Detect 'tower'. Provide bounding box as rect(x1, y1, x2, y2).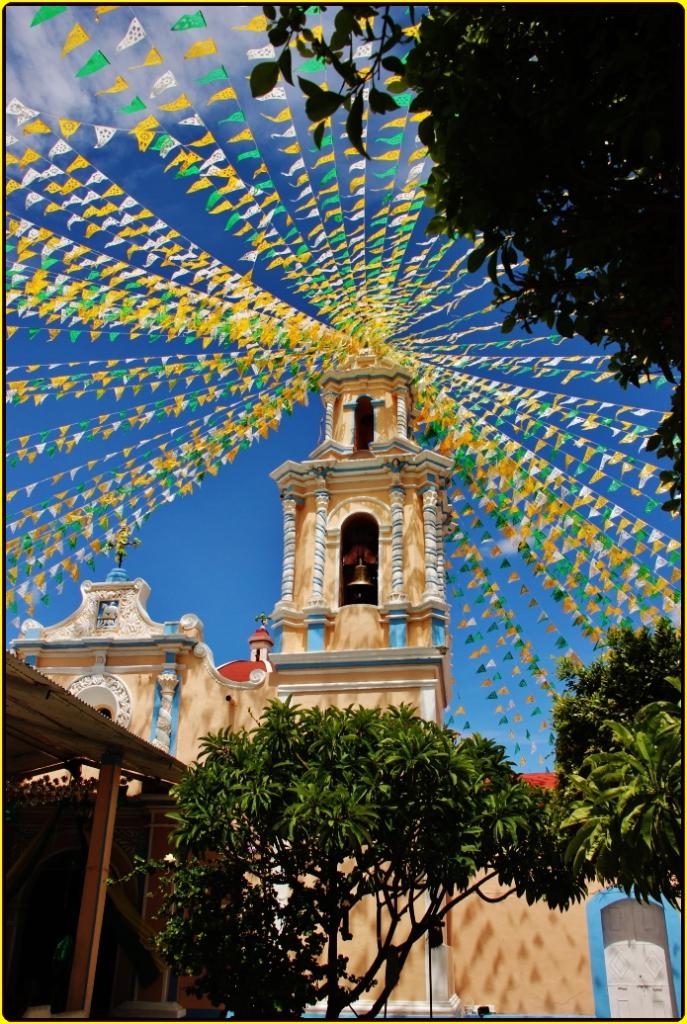
rect(278, 328, 436, 653).
